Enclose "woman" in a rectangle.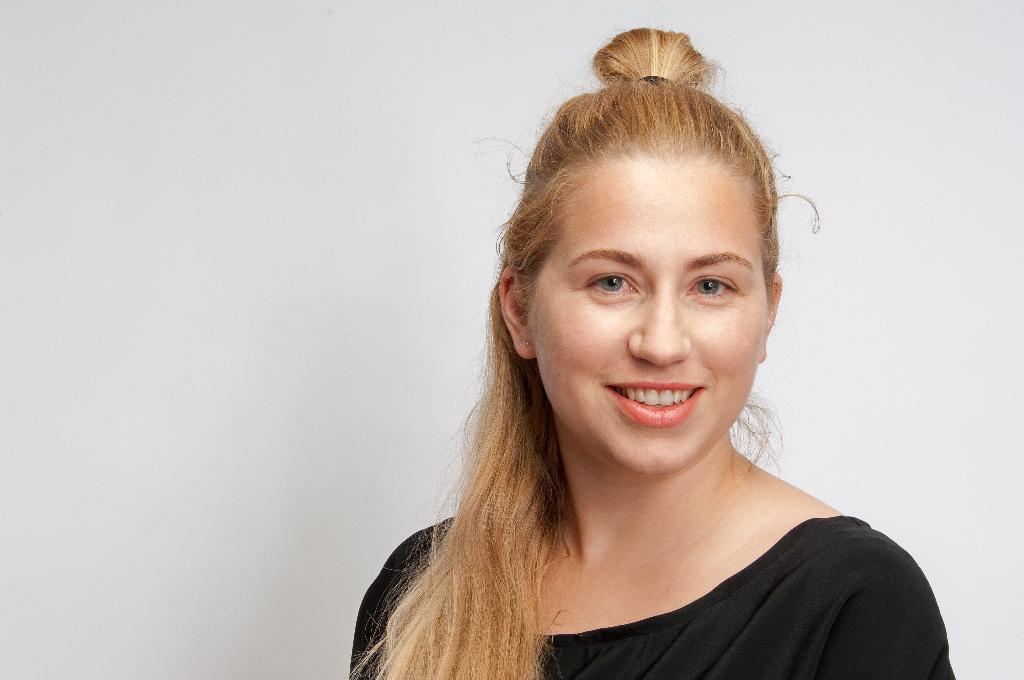
(x1=338, y1=69, x2=946, y2=674).
